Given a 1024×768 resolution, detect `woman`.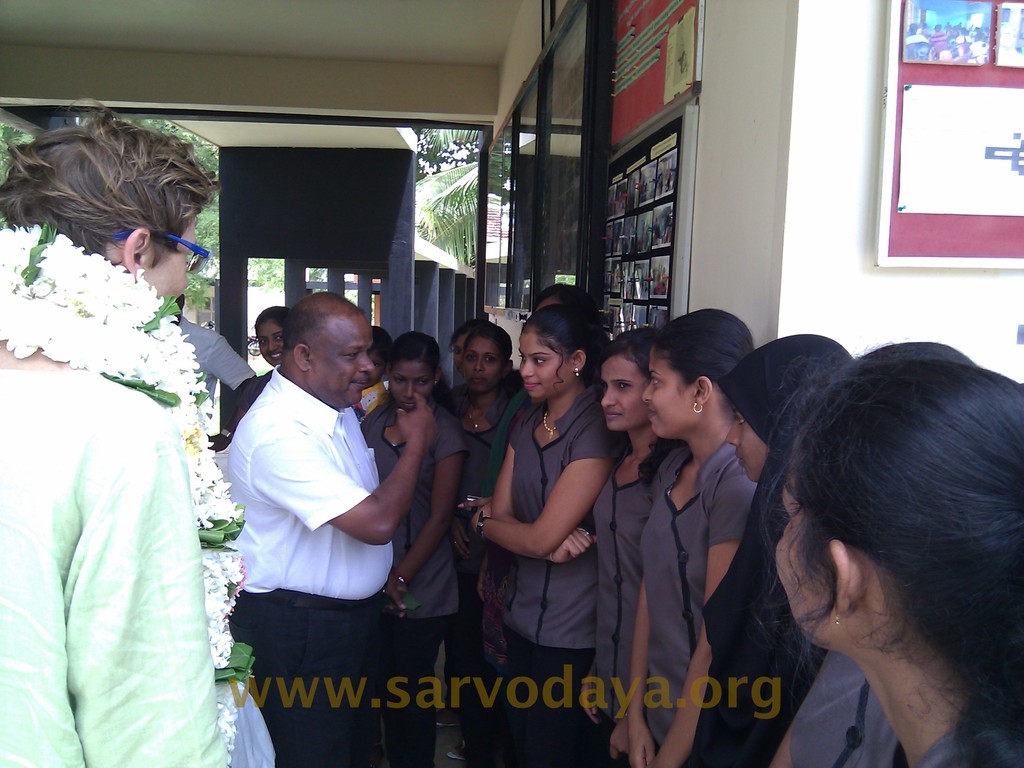
583:325:668:754.
